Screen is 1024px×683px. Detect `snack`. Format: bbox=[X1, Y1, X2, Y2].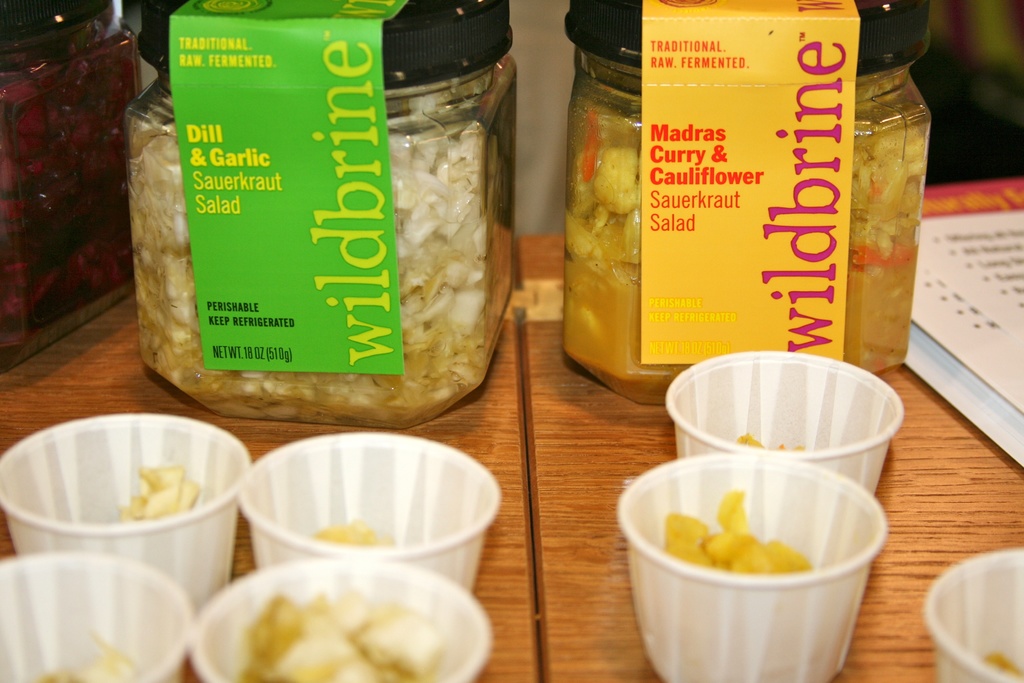
bbox=[976, 643, 1023, 680].
